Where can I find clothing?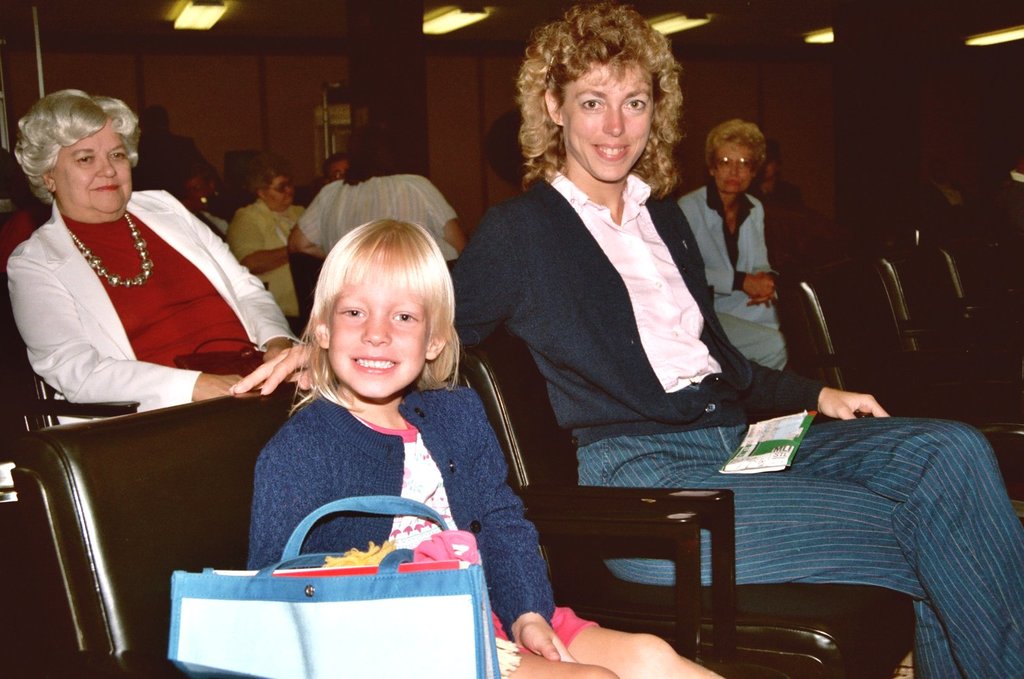
You can find it at rect(6, 188, 308, 429).
